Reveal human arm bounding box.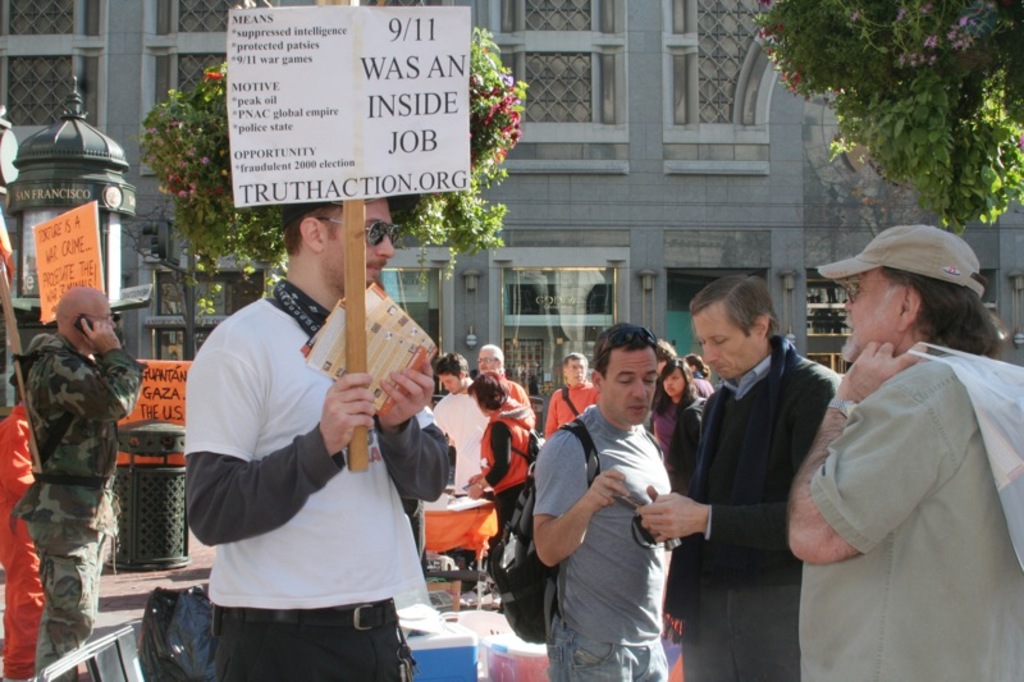
Revealed: locate(643, 482, 677, 545).
